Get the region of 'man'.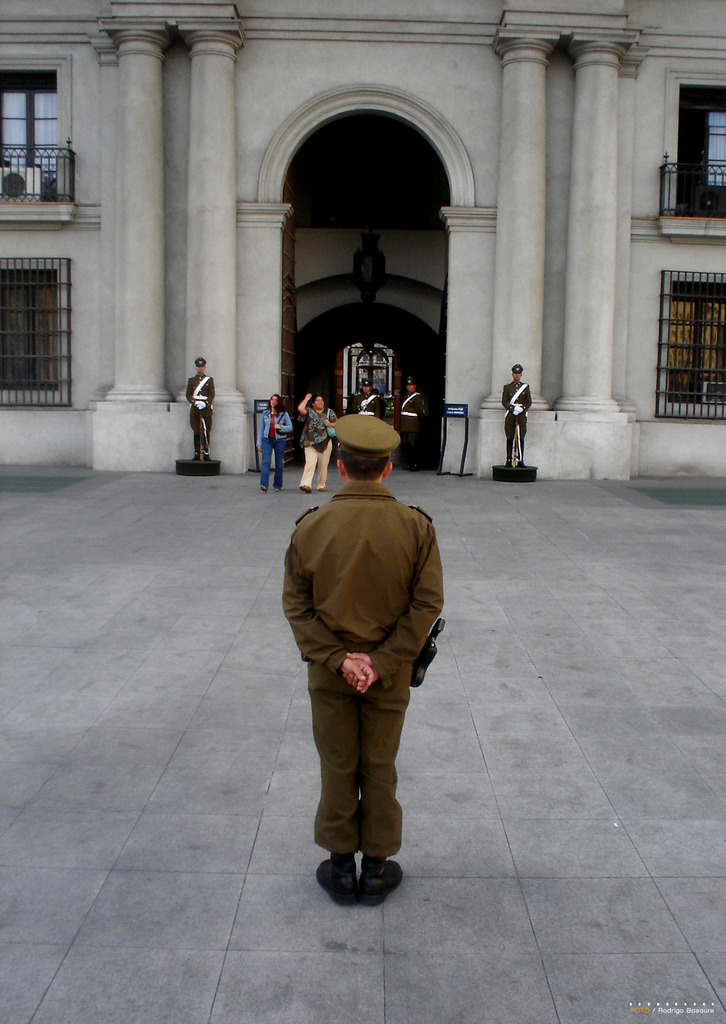
184:352:220:459.
